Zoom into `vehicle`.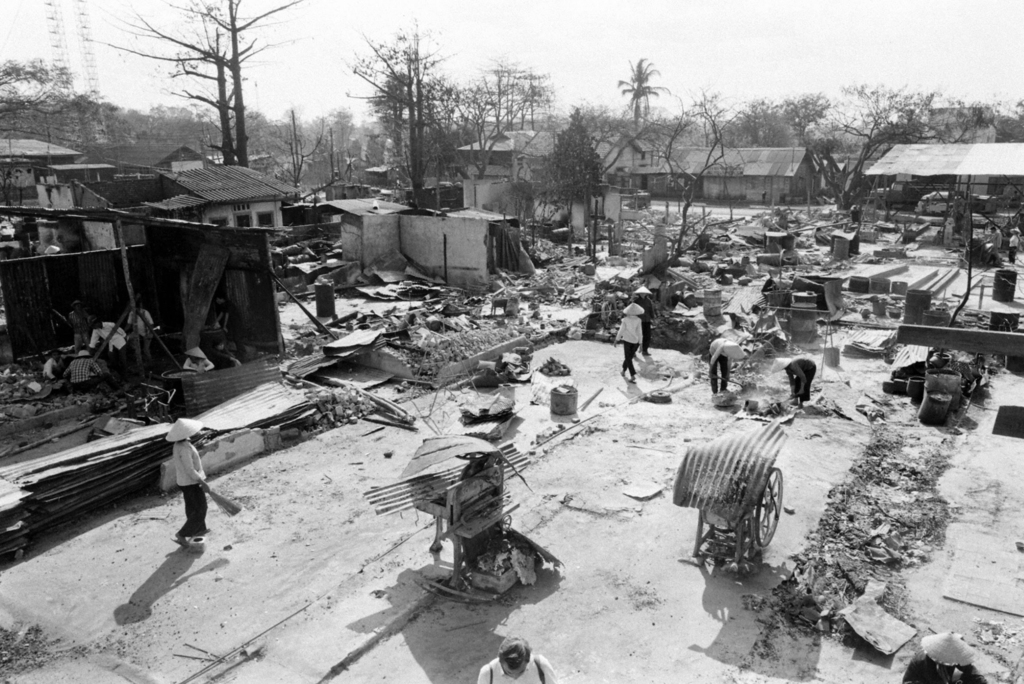
Zoom target: select_region(668, 427, 796, 573).
